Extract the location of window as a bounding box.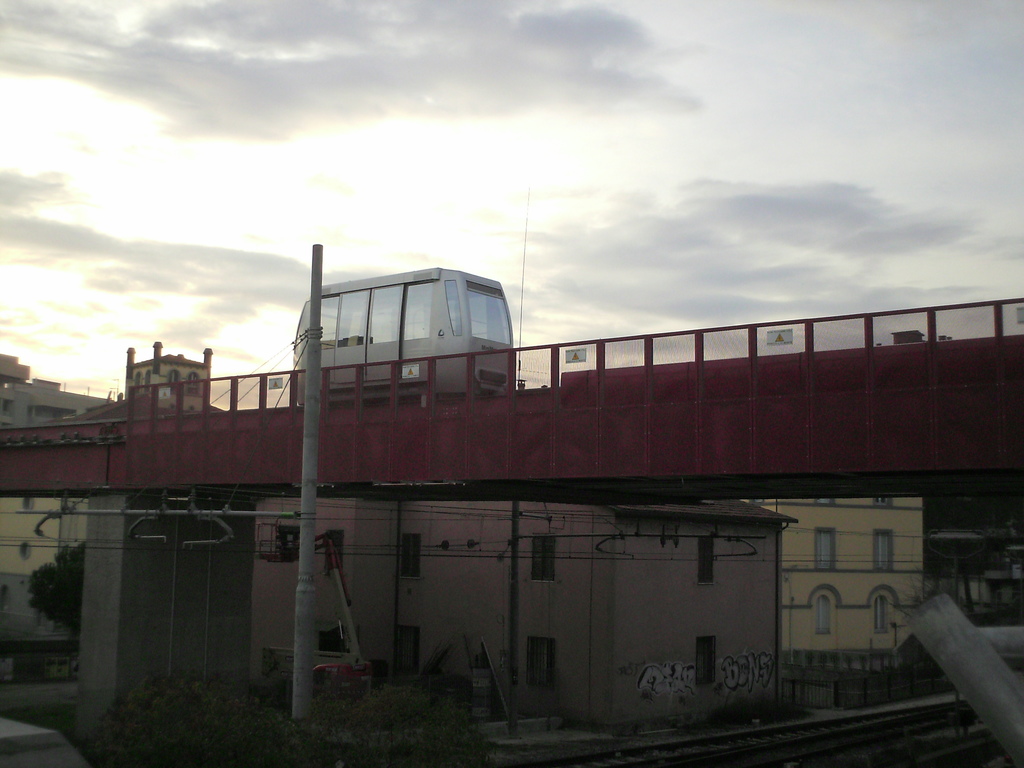
[left=815, top=524, right=833, bottom=570].
